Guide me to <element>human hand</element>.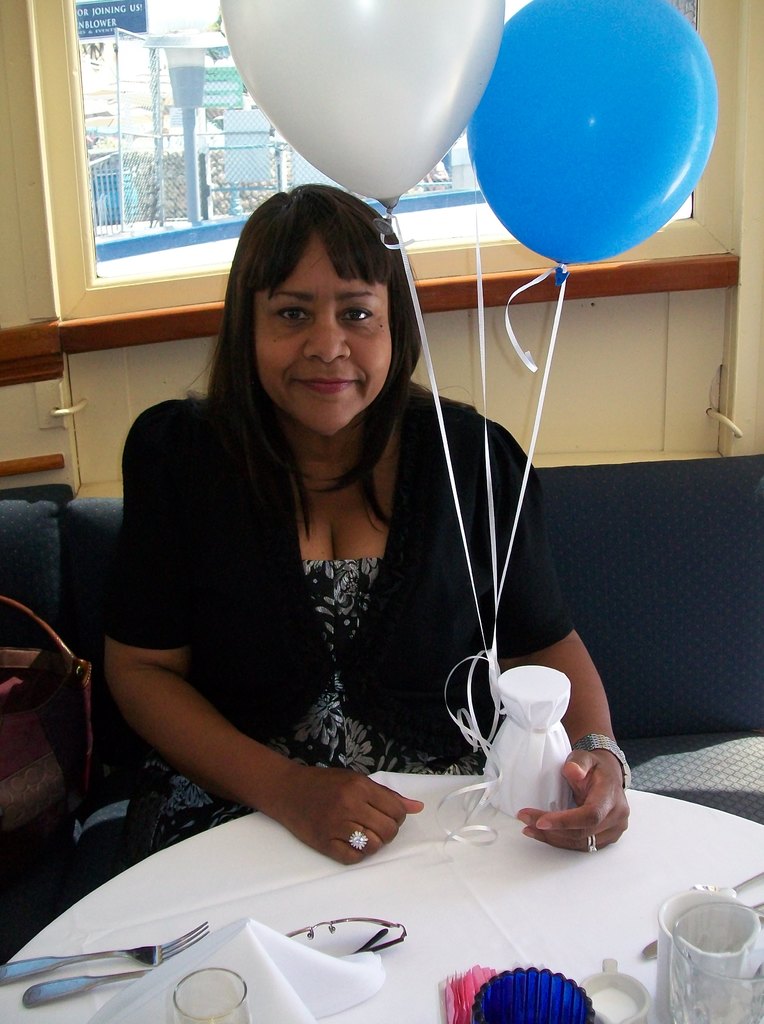
Guidance: <bbox>269, 760, 425, 867</bbox>.
